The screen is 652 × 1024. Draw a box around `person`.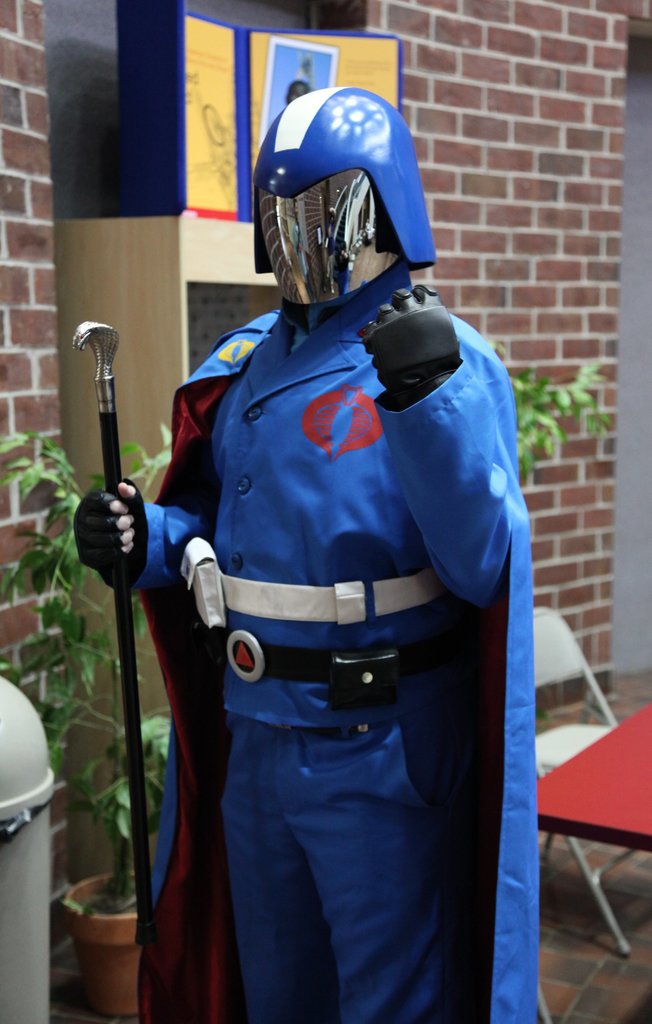
147,88,530,1023.
